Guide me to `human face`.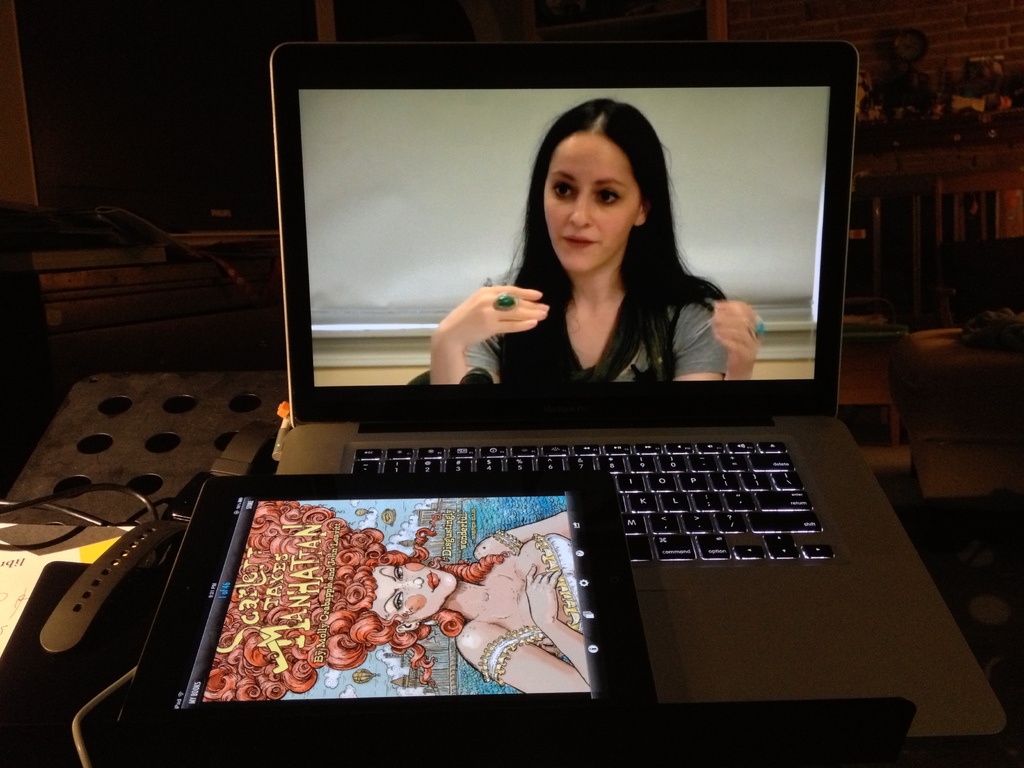
Guidance: box(369, 564, 461, 621).
